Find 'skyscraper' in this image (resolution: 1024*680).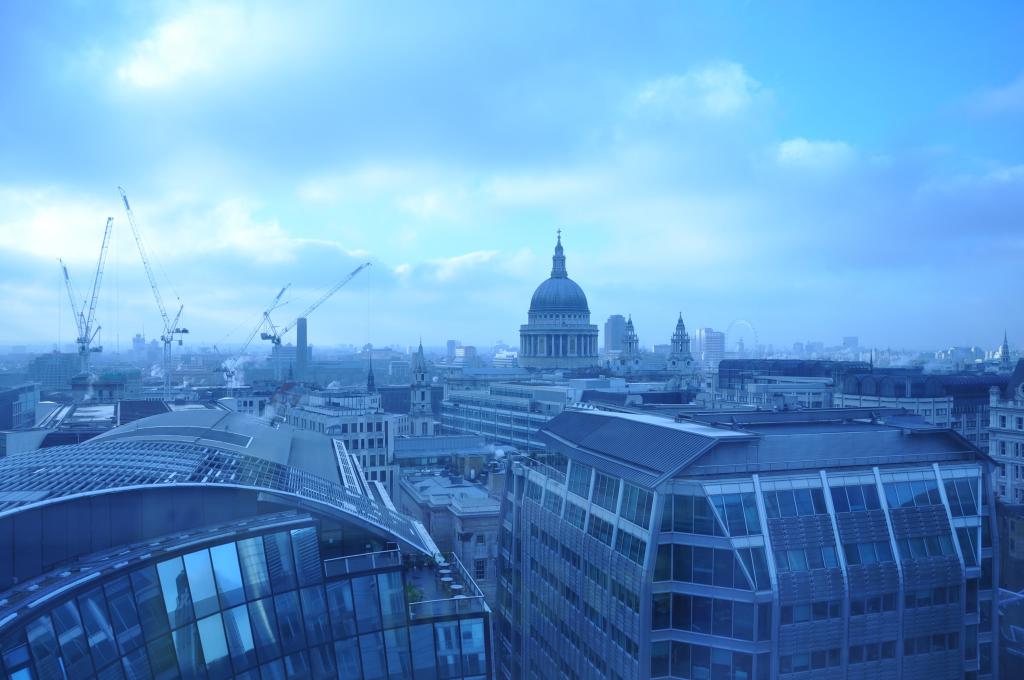
x1=514, y1=223, x2=598, y2=377.
